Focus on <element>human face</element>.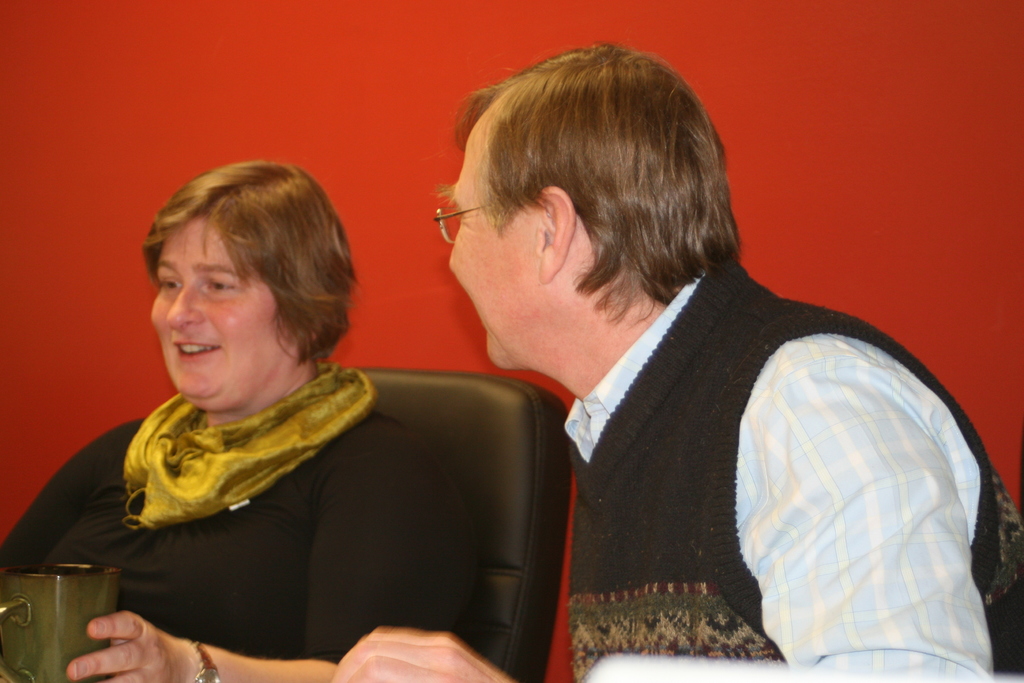
Focused at l=152, t=219, r=289, b=408.
